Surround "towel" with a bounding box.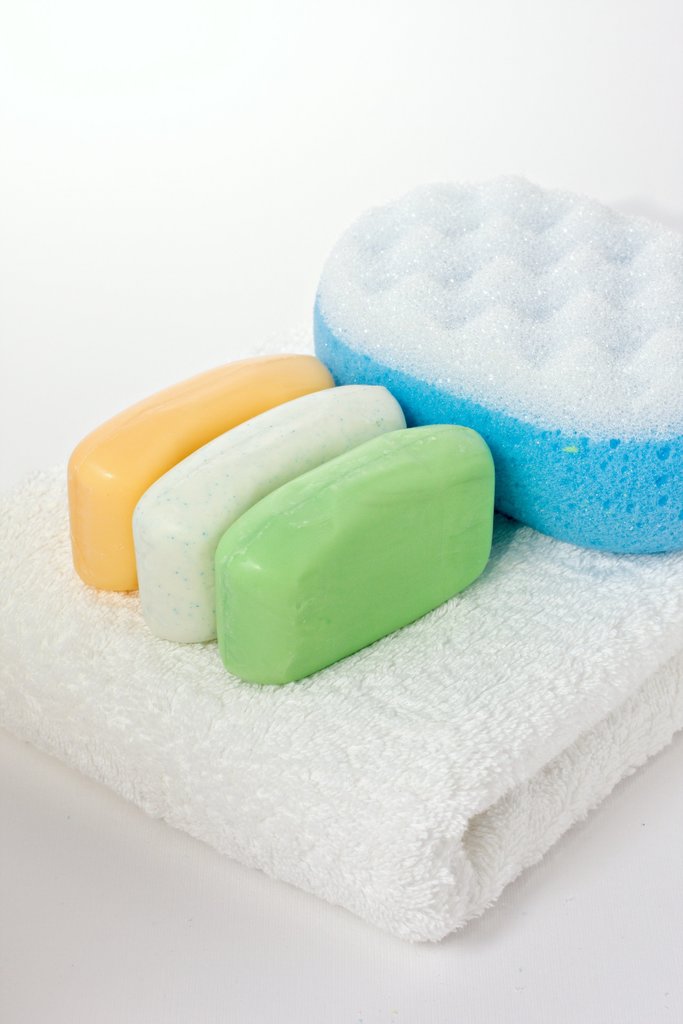
(0,311,682,948).
